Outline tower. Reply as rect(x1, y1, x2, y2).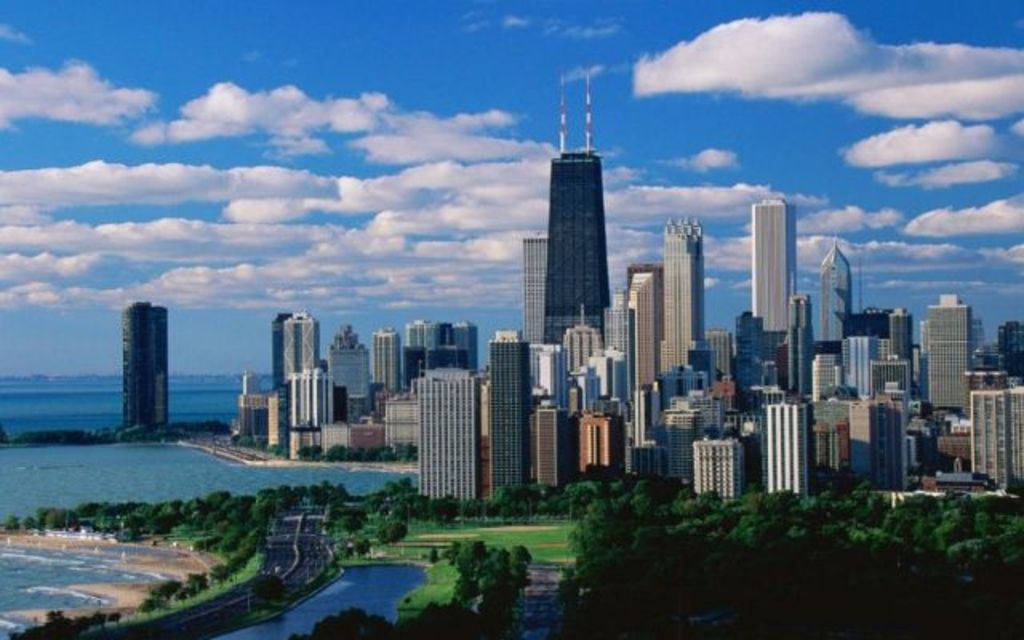
rect(118, 298, 170, 432).
